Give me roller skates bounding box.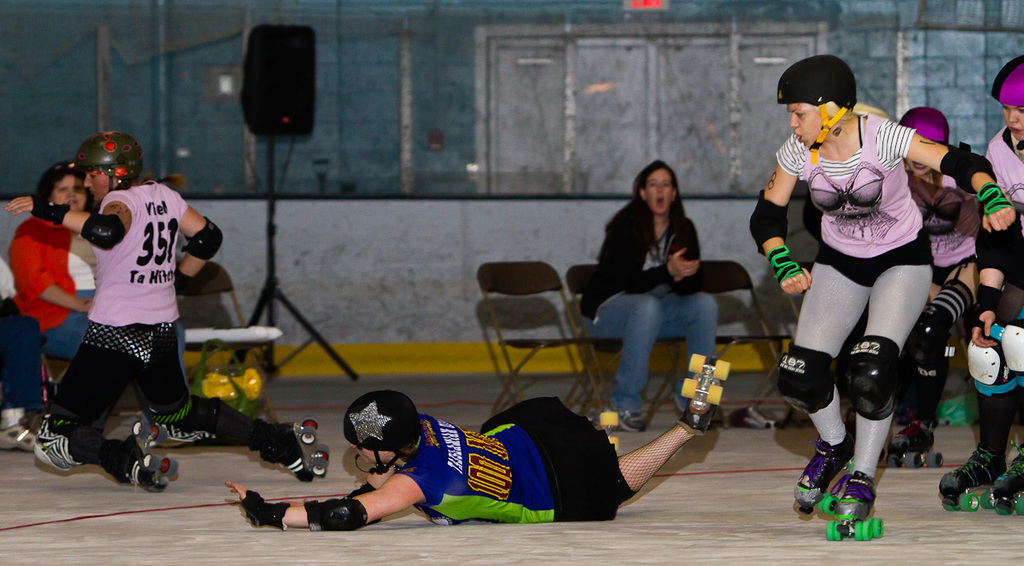
884 417 942 468.
